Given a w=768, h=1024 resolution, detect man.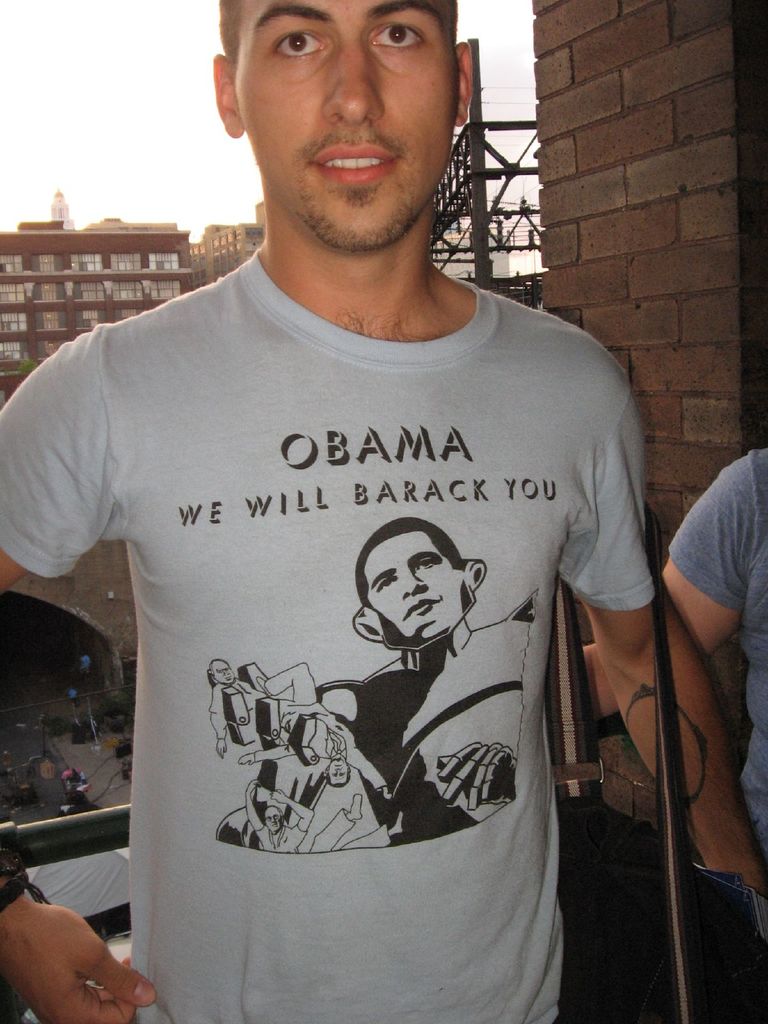
<box>212,655,272,753</box>.
